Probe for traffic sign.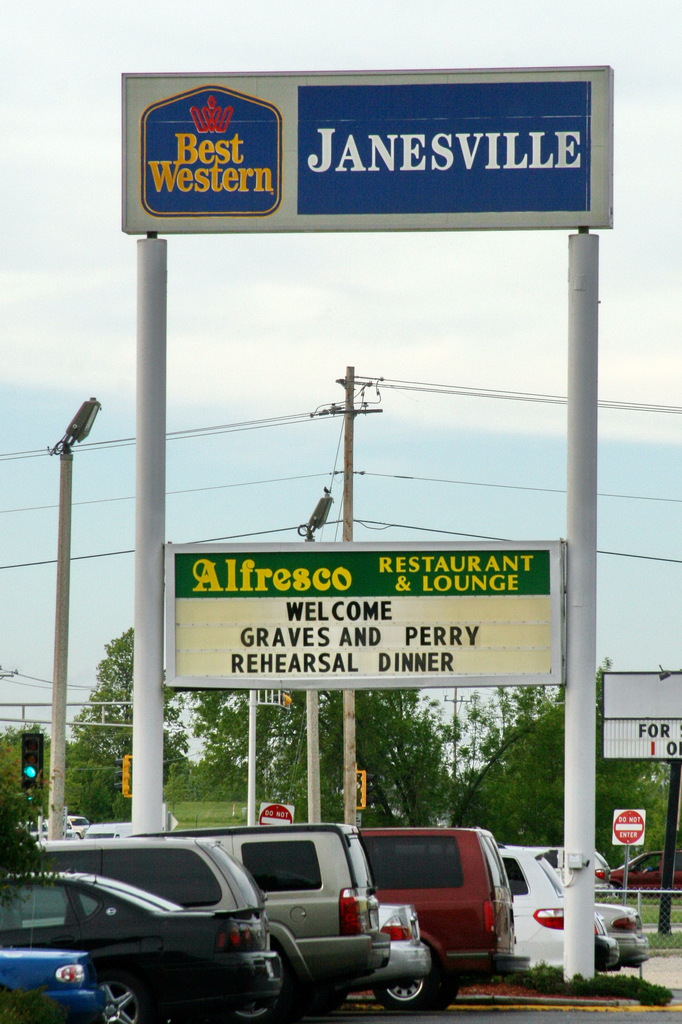
Probe result: x1=358, y1=772, x2=377, y2=810.
